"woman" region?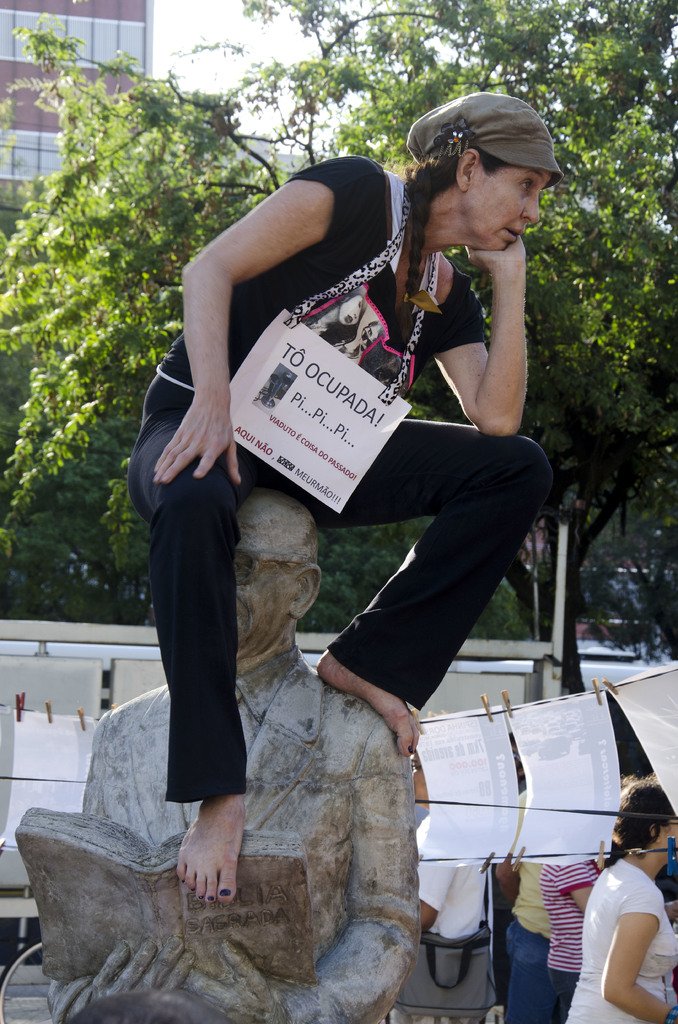
bbox=(218, 118, 543, 916)
